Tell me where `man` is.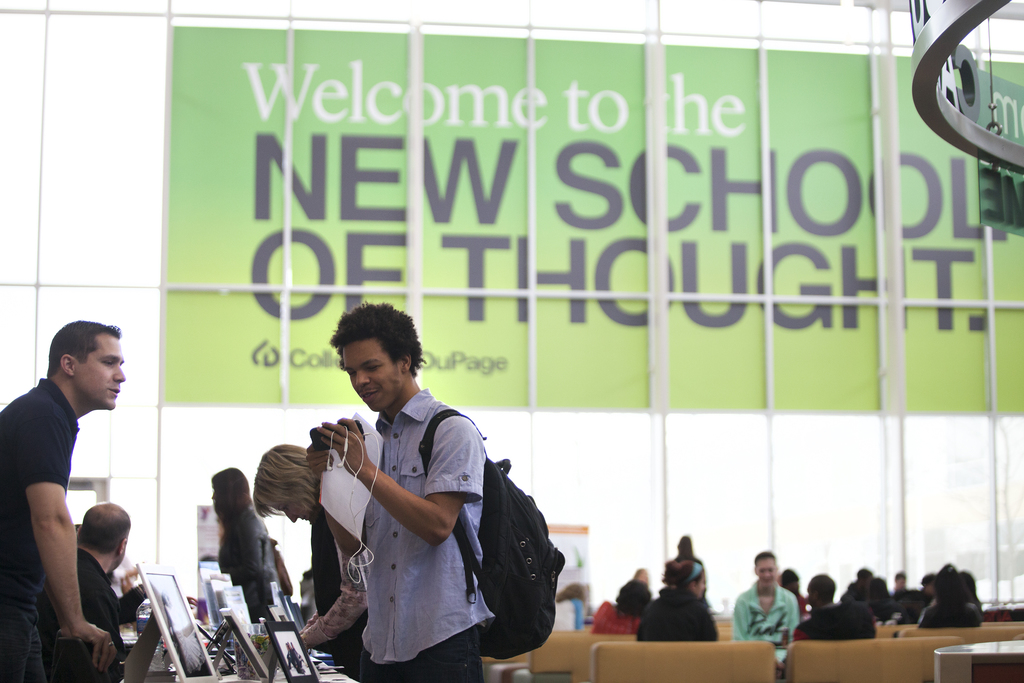
`man` is at bbox=(31, 501, 131, 682).
